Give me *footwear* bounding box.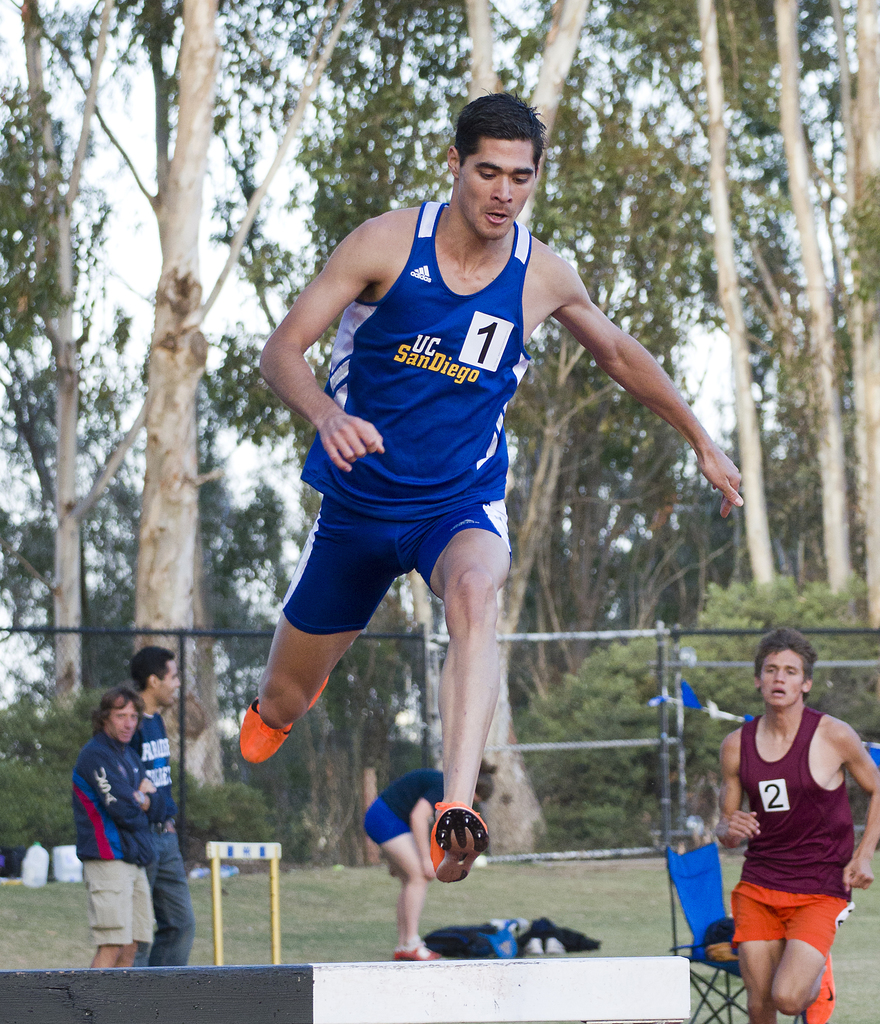
left=393, top=943, right=442, bottom=959.
